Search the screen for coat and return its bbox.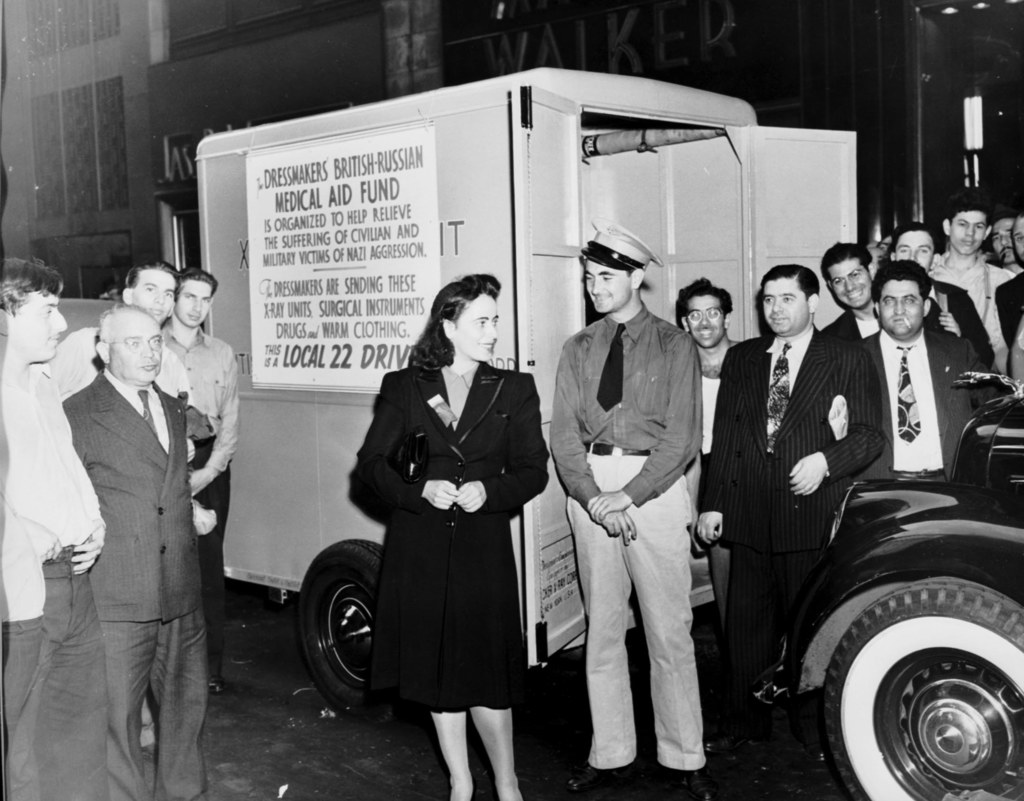
Found: {"left": 698, "top": 332, "right": 878, "bottom": 564}.
